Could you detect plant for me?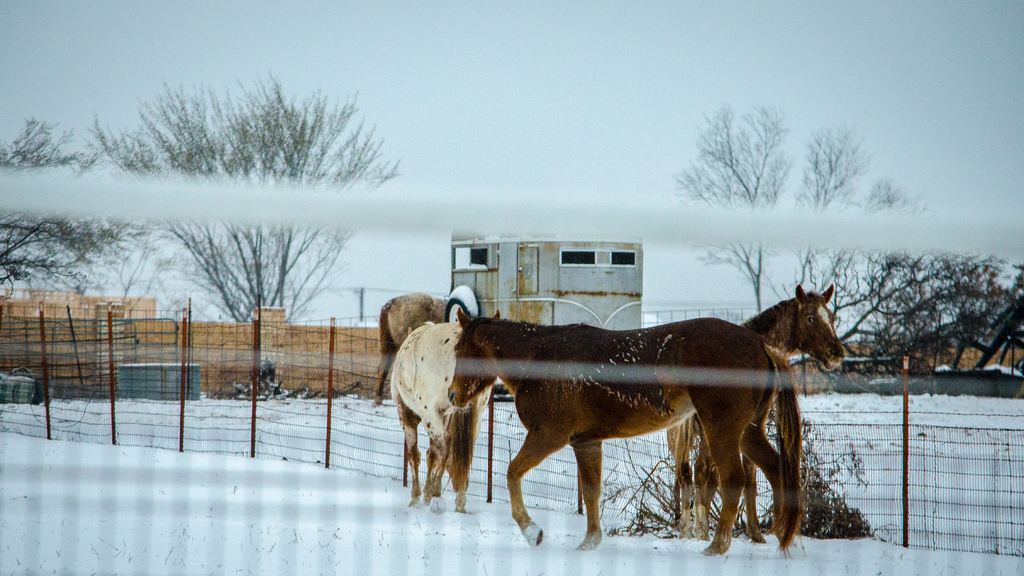
Detection result: [83, 64, 405, 325].
